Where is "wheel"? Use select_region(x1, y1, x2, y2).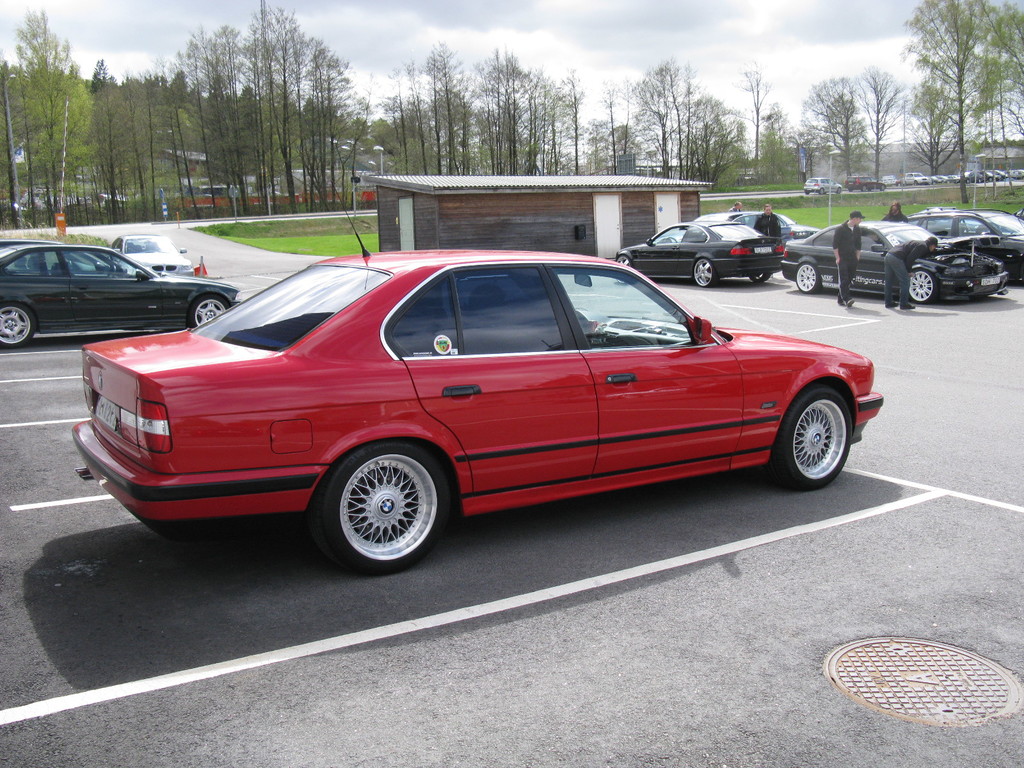
select_region(687, 262, 712, 289).
